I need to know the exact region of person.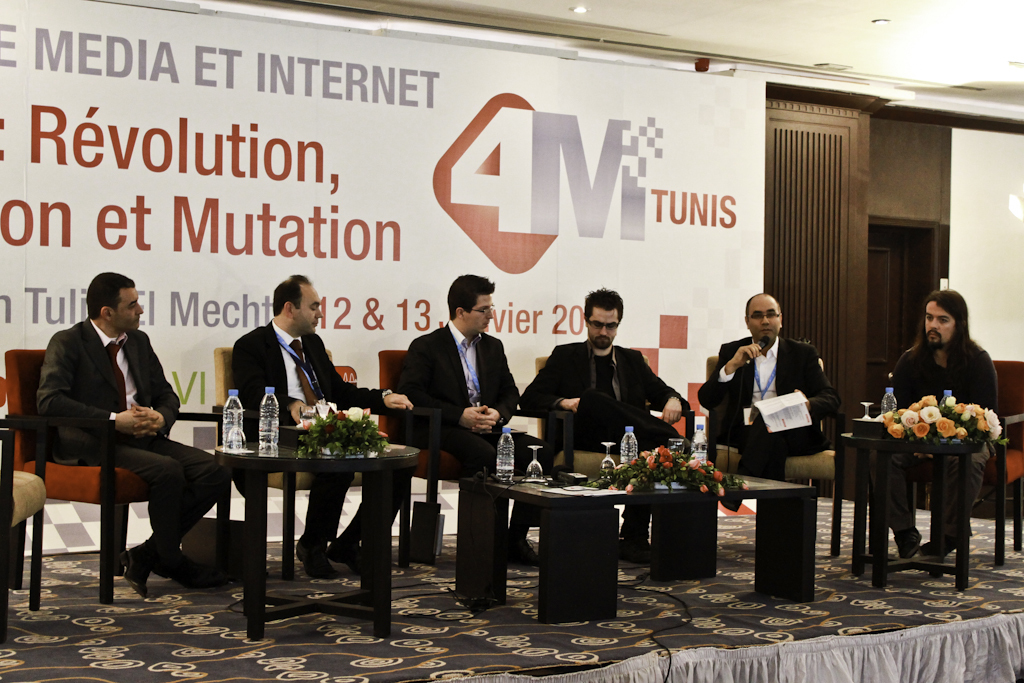
Region: pyautogui.locateOnScreen(225, 266, 412, 577).
